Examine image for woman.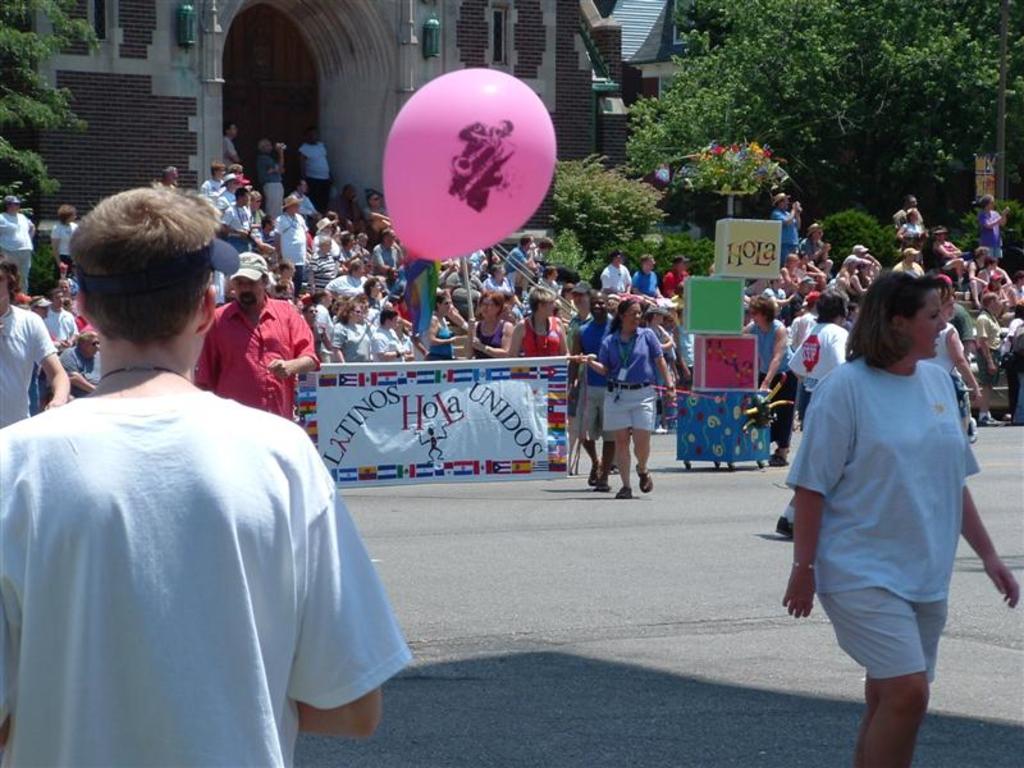
Examination result: bbox=[50, 200, 79, 274].
